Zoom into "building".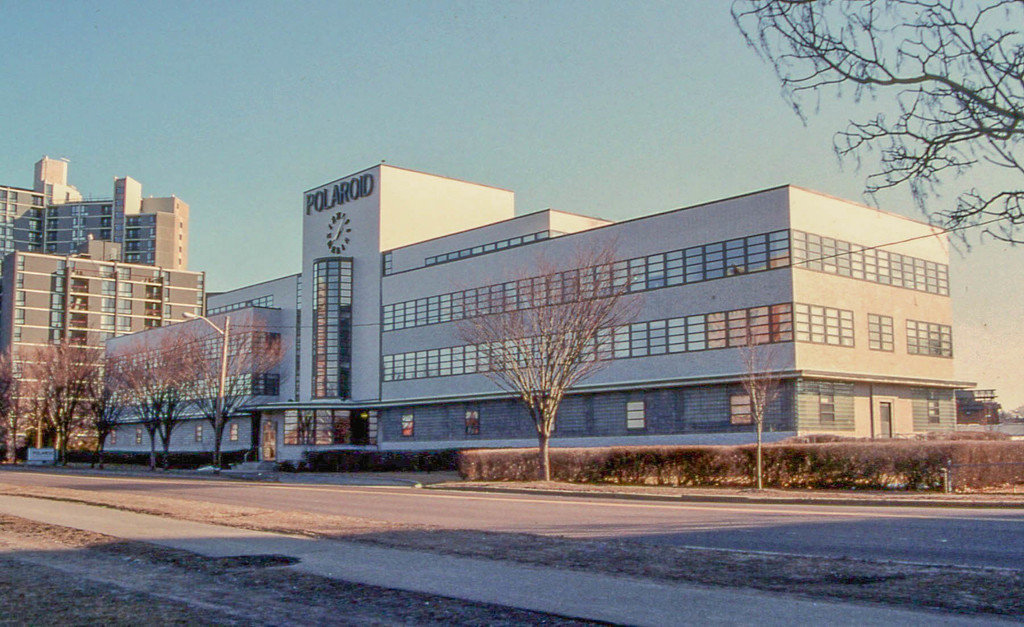
Zoom target: 0:155:191:269.
